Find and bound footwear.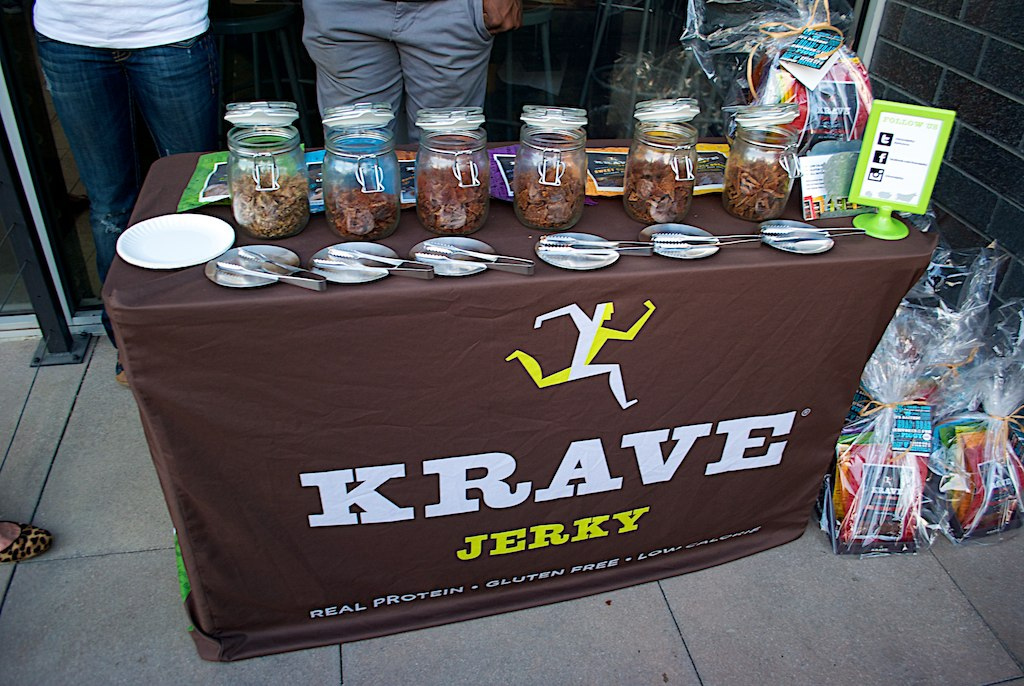
Bound: bbox=[0, 518, 58, 566].
